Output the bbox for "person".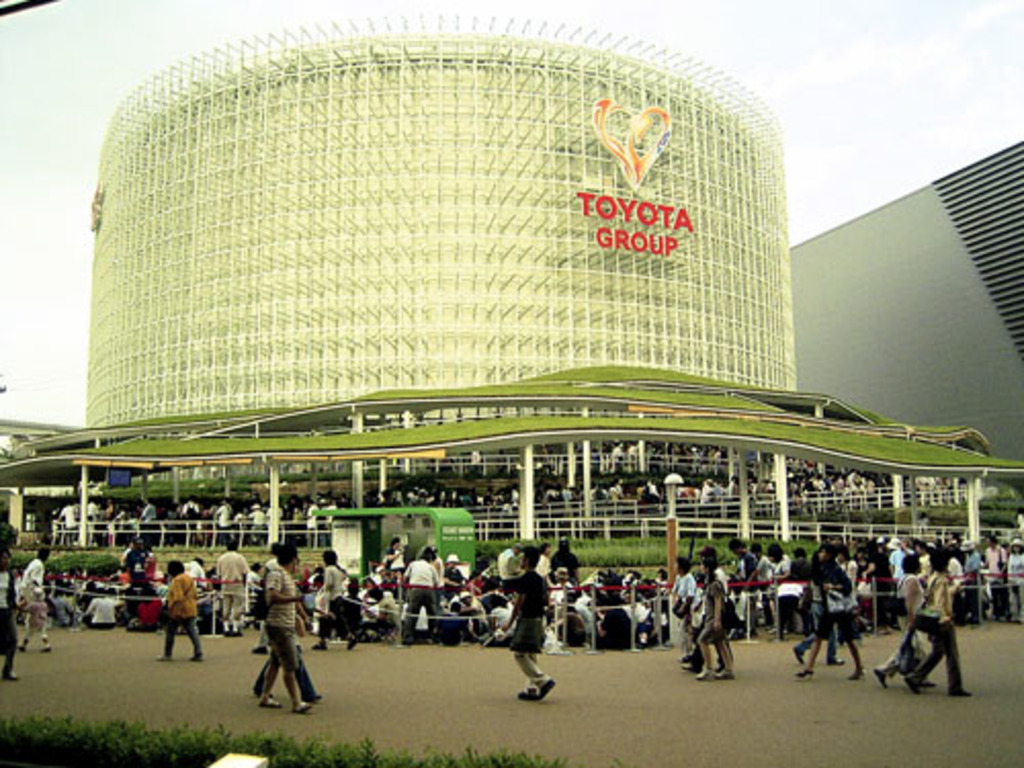
<box>874,555,940,690</box>.
